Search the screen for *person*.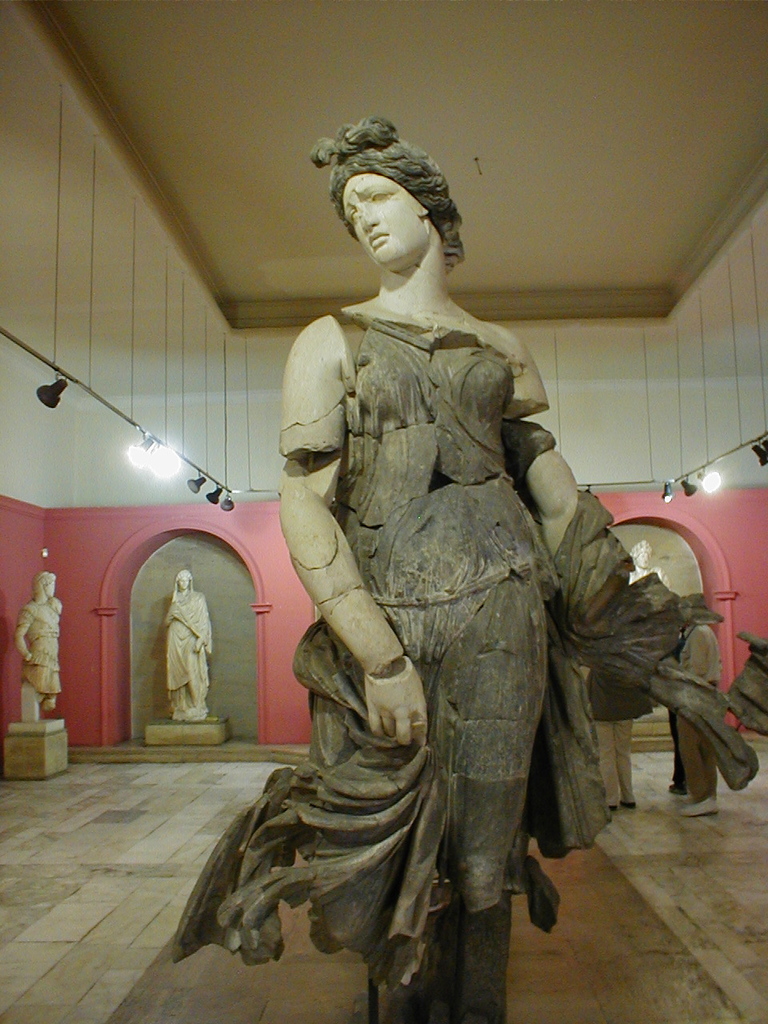
Found at [x1=631, y1=542, x2=672, y2=593].
